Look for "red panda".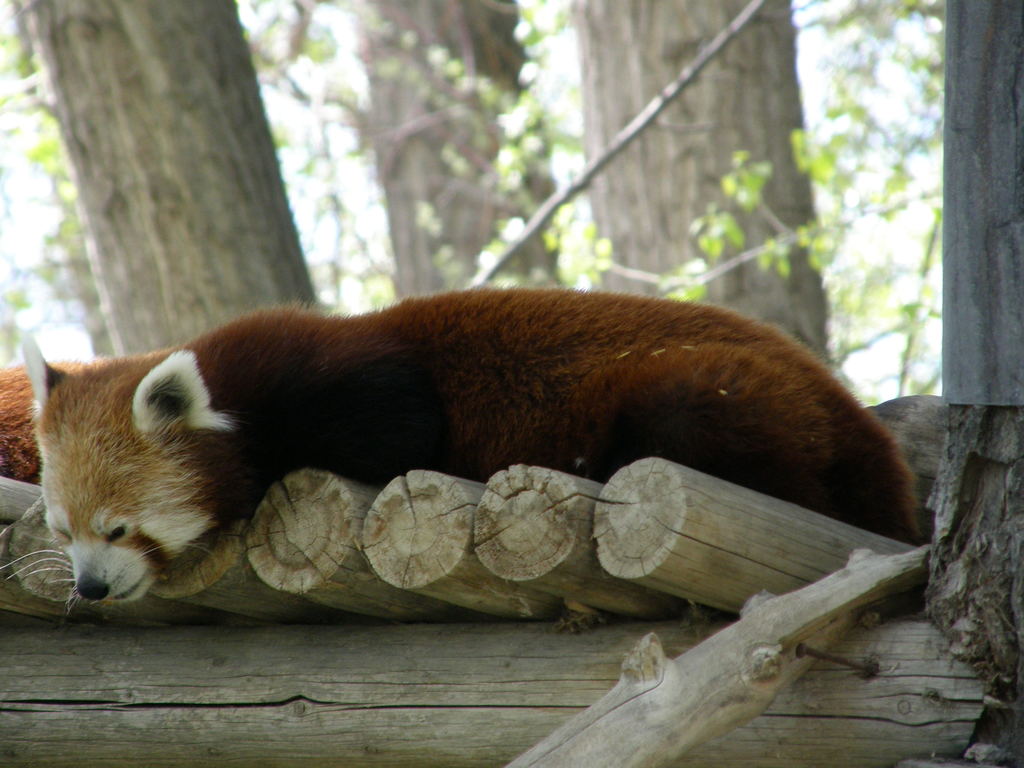
Found: rect(0, 285, 921, 614).
